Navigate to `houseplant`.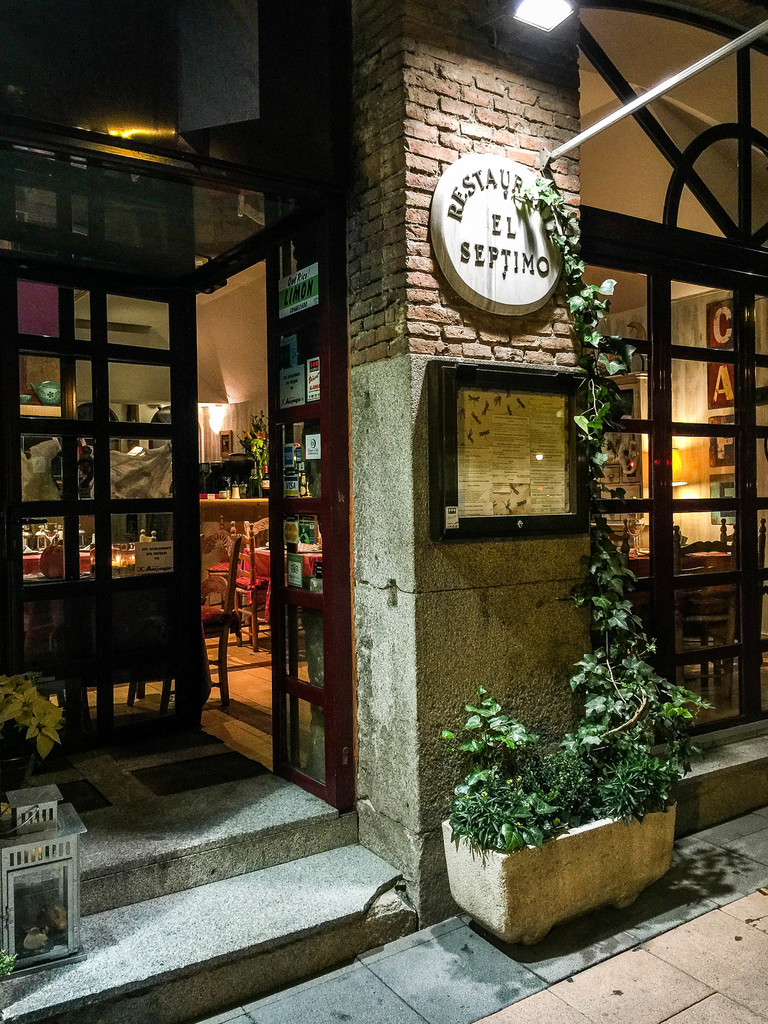
Navigation target: (436, 160, 723, 950).
